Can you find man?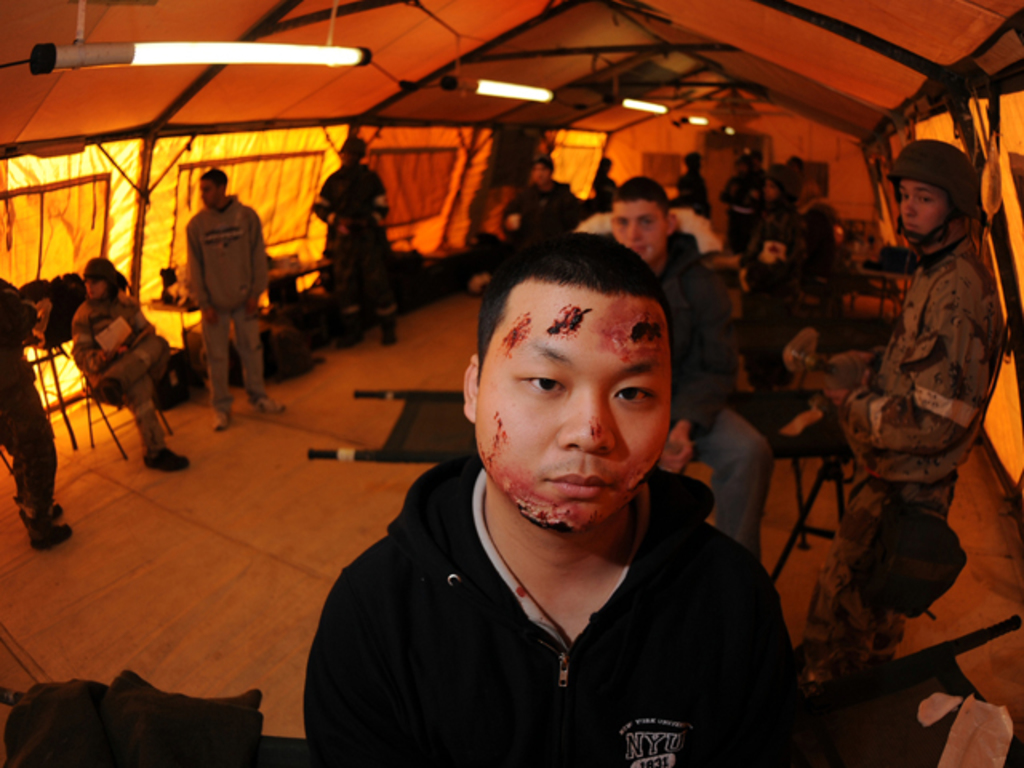
Yes, bounding box: rect(738, 160, 834, 395).
